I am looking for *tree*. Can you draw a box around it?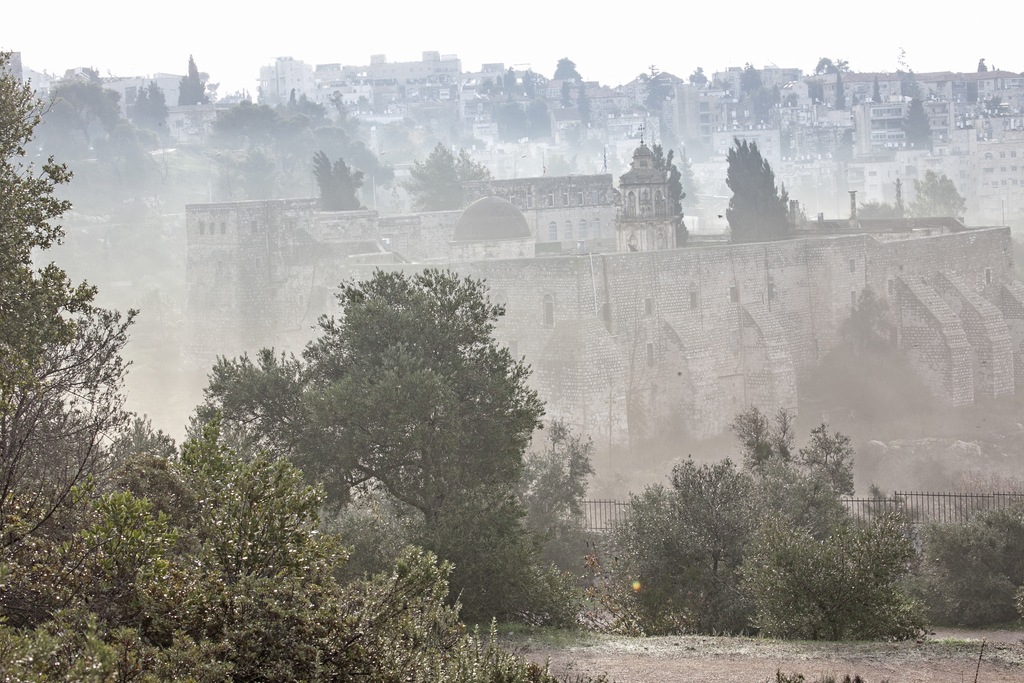
Sure, the bounding box is [left=650, top=133, right=686, bottom=252].
